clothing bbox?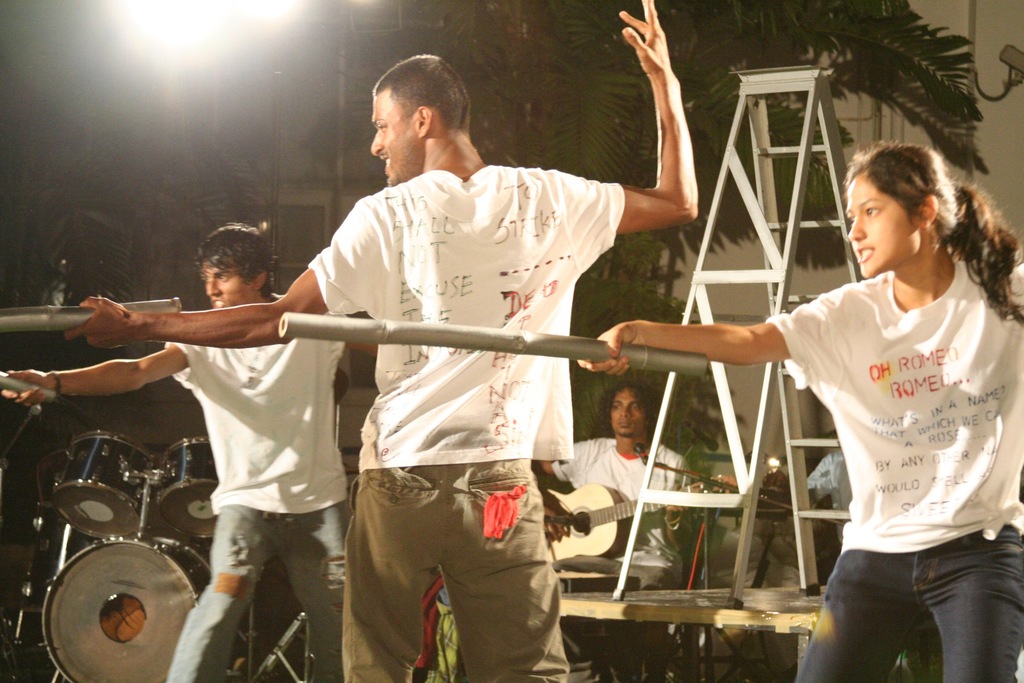
pyautogui.locateOnScreen(159, 335, 354, 682)
